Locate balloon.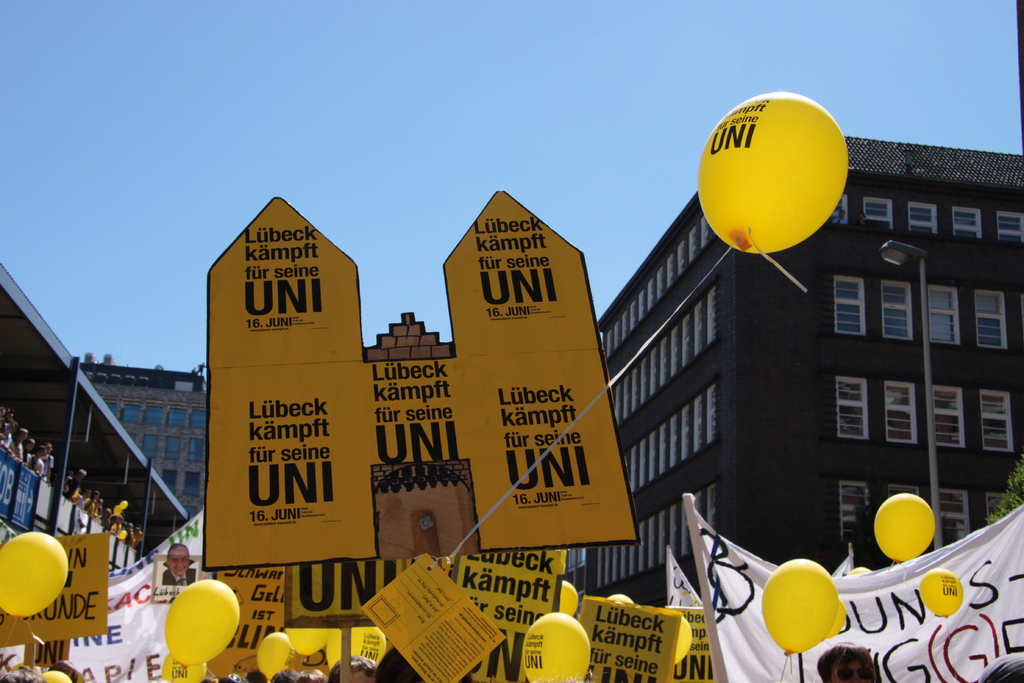
Bounding box: bbox(161, 652, 209, 682).
